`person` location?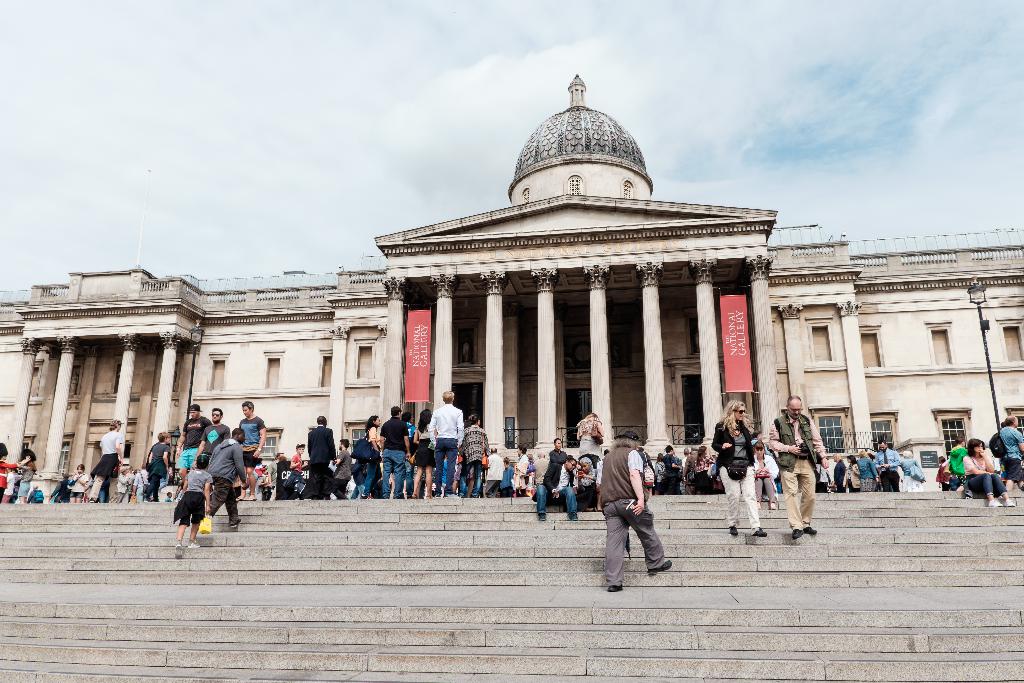
pyautogui.locateOnScreen(964, 438, 1016, 507)
